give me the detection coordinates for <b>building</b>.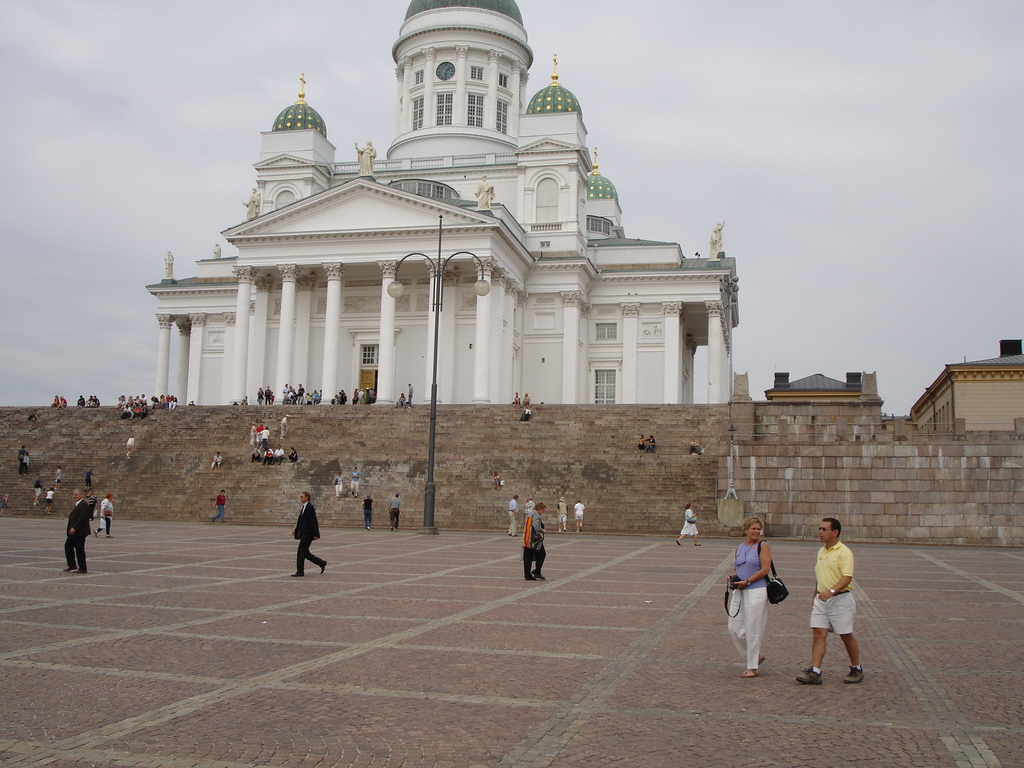
909:335:1023:435.
